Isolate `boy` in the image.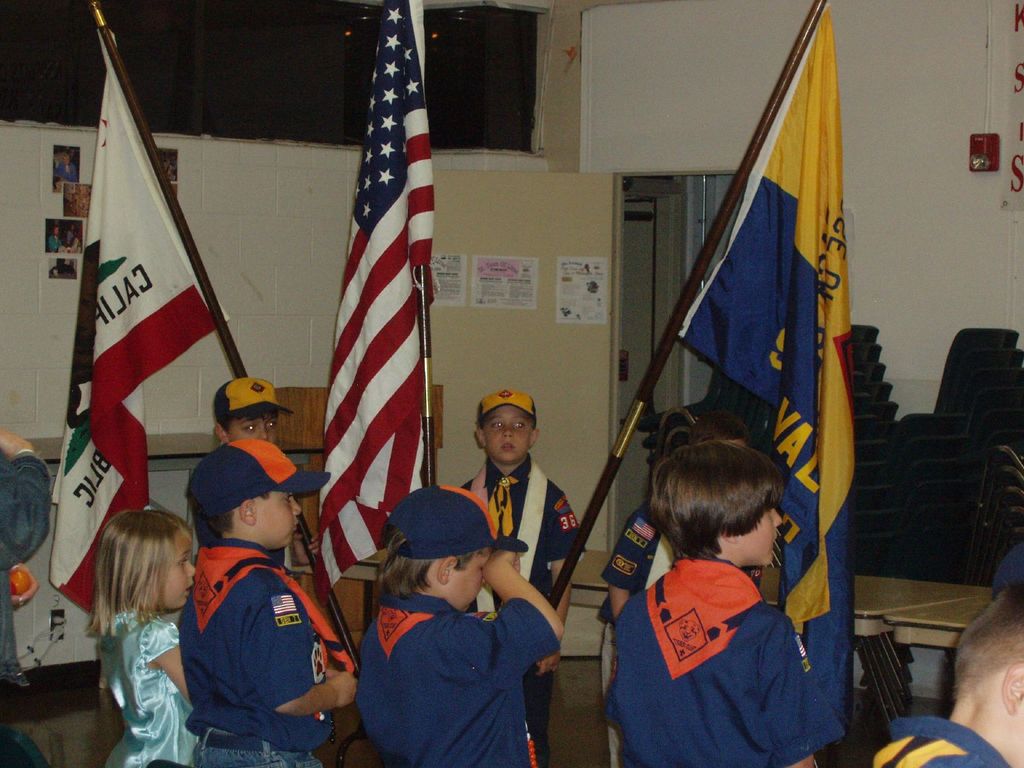
Isolated region: <region>211, 381, 306, 567</region>.
